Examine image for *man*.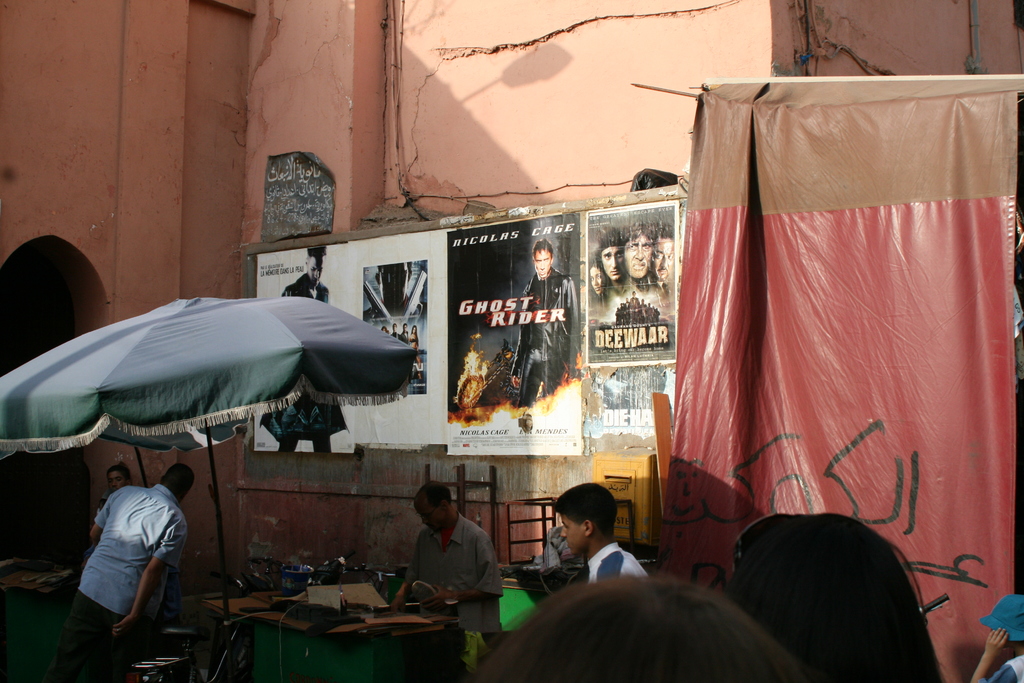
Examination result: 651,226,675,302.
